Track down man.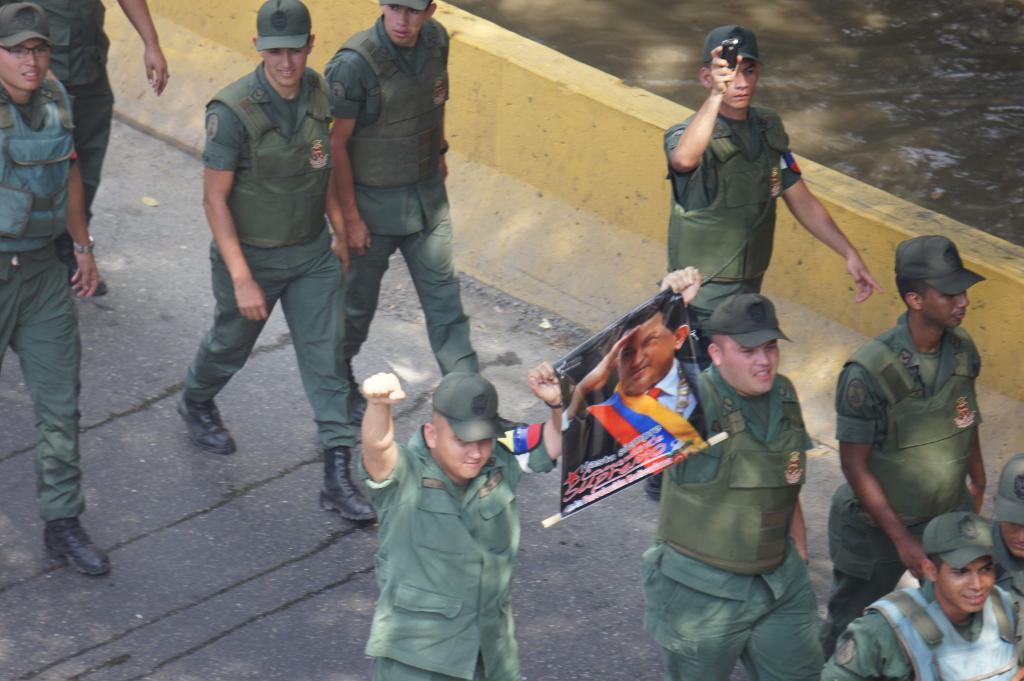
Tracked to crop(825, 513, 1023, 680).
